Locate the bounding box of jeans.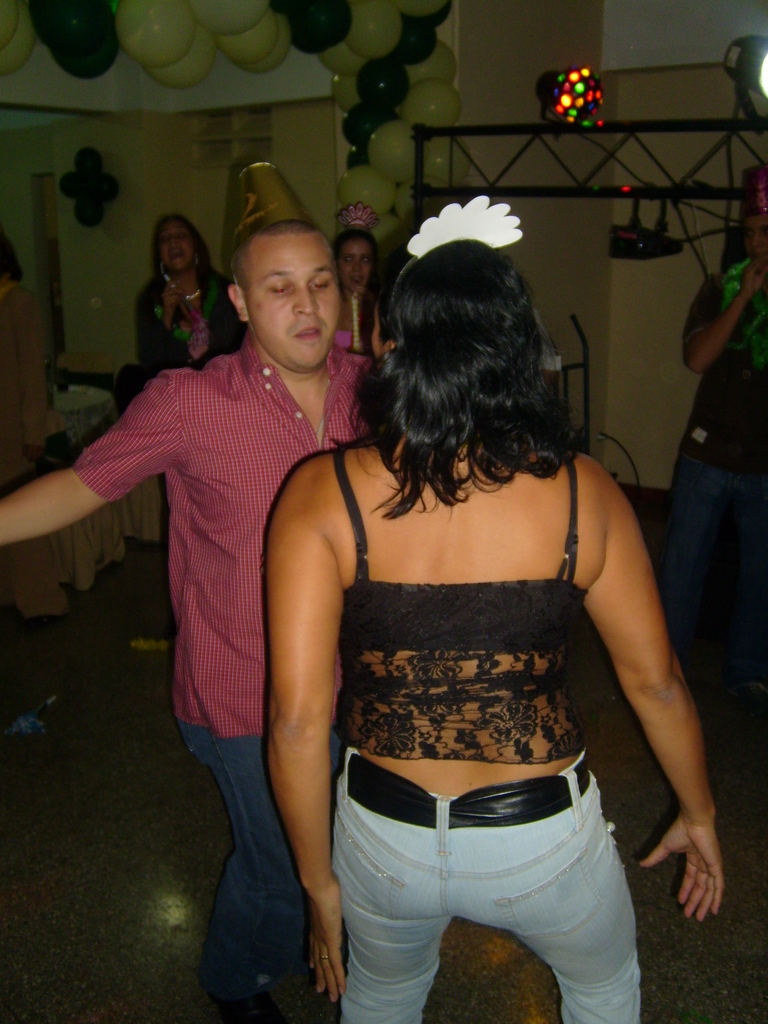
Bounding box: detection(316, 778, 650, 1023).
